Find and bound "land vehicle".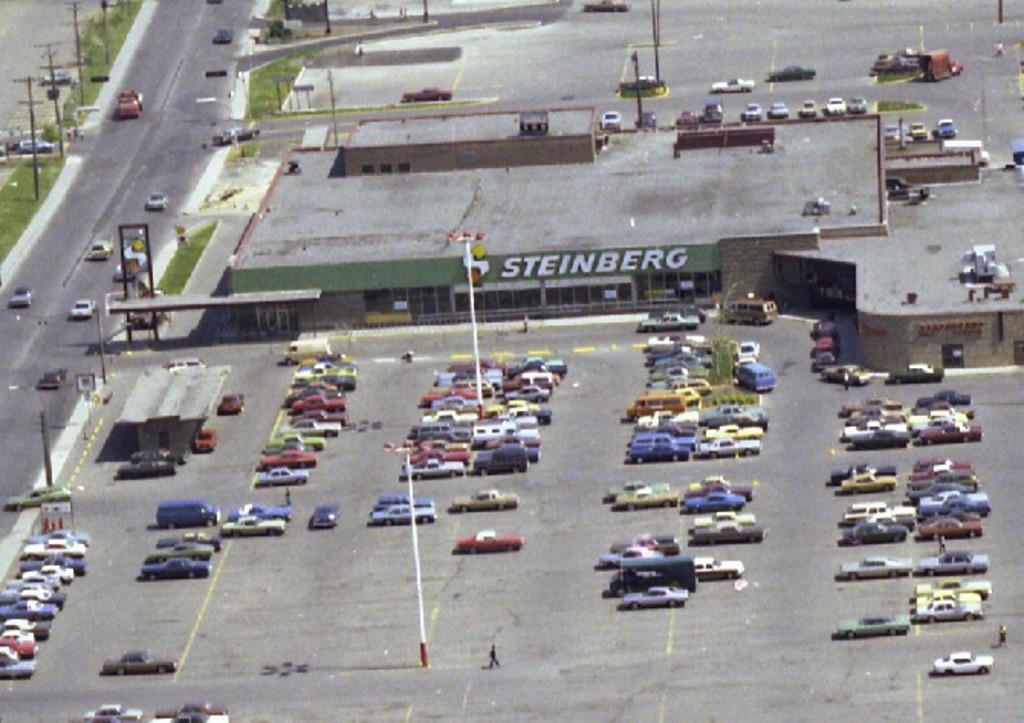
Bound: box(651, 362, 709, 379).
